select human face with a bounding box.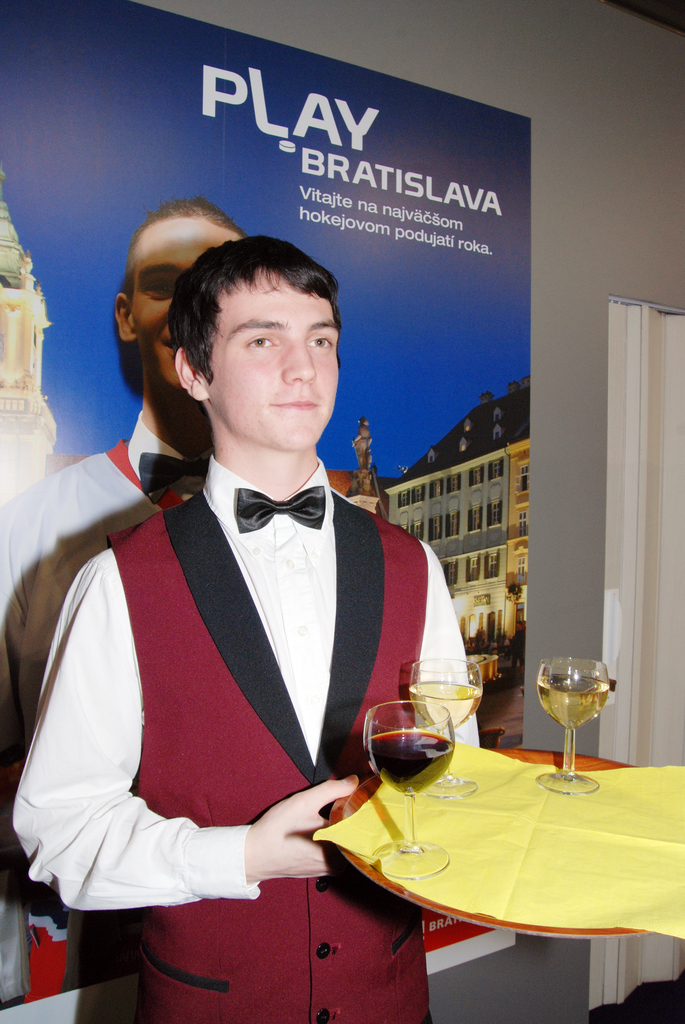
x1=123 y1=221 x2=245 y2=386.
